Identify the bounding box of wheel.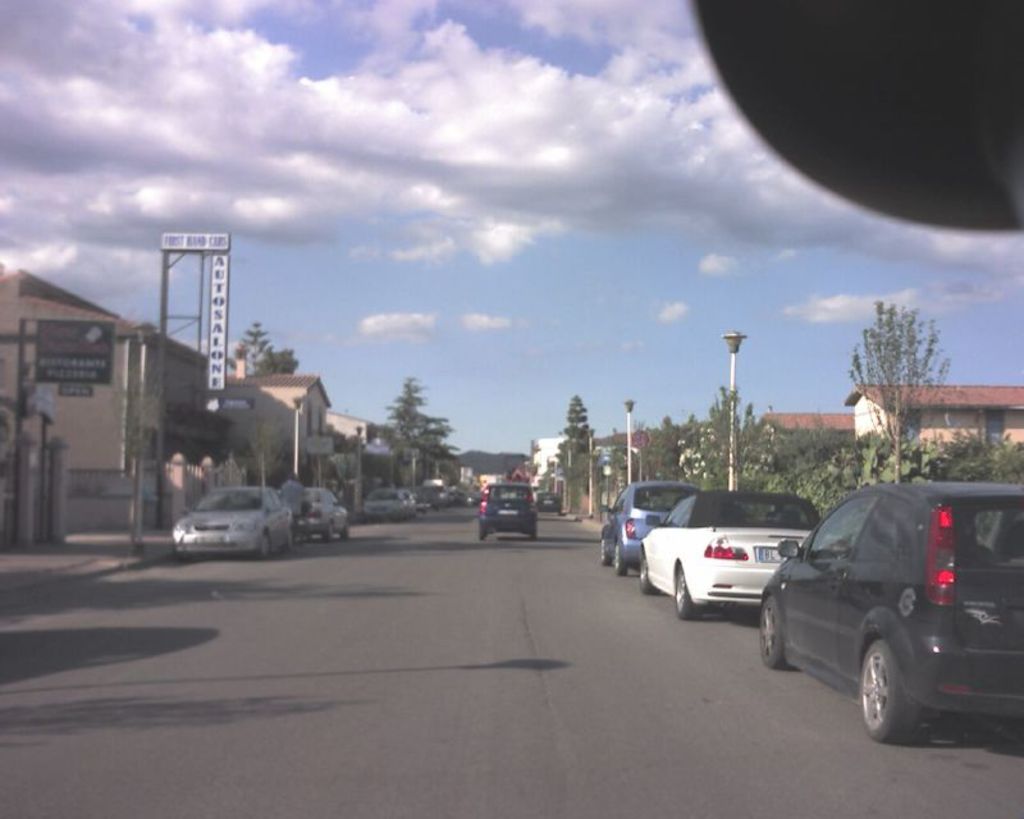
[264,527,280,561].
